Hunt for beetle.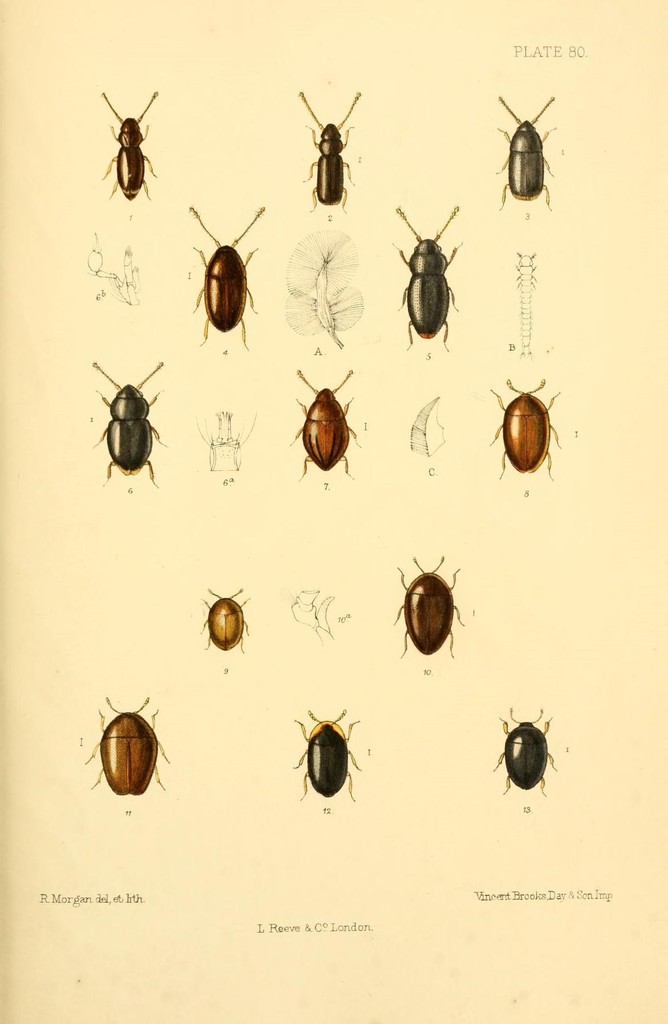
Hunted down at x1=305 y1=90 x2=367 y2=214.
